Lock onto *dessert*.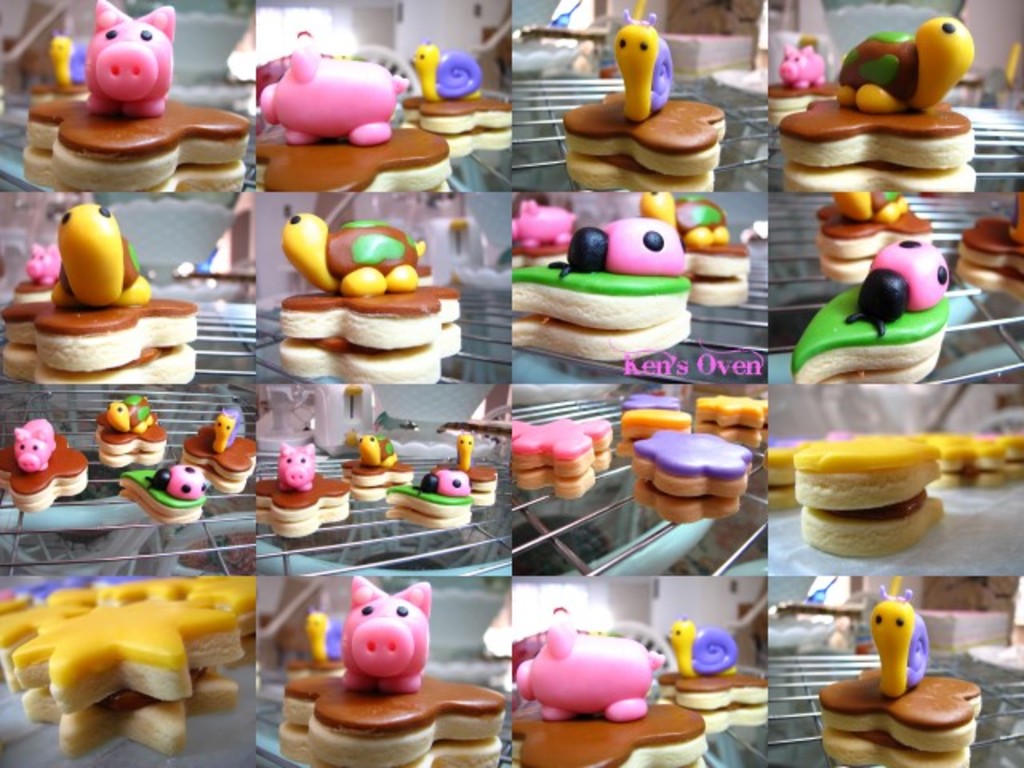
Locked: l=182, t=410, r=259, b=494.
